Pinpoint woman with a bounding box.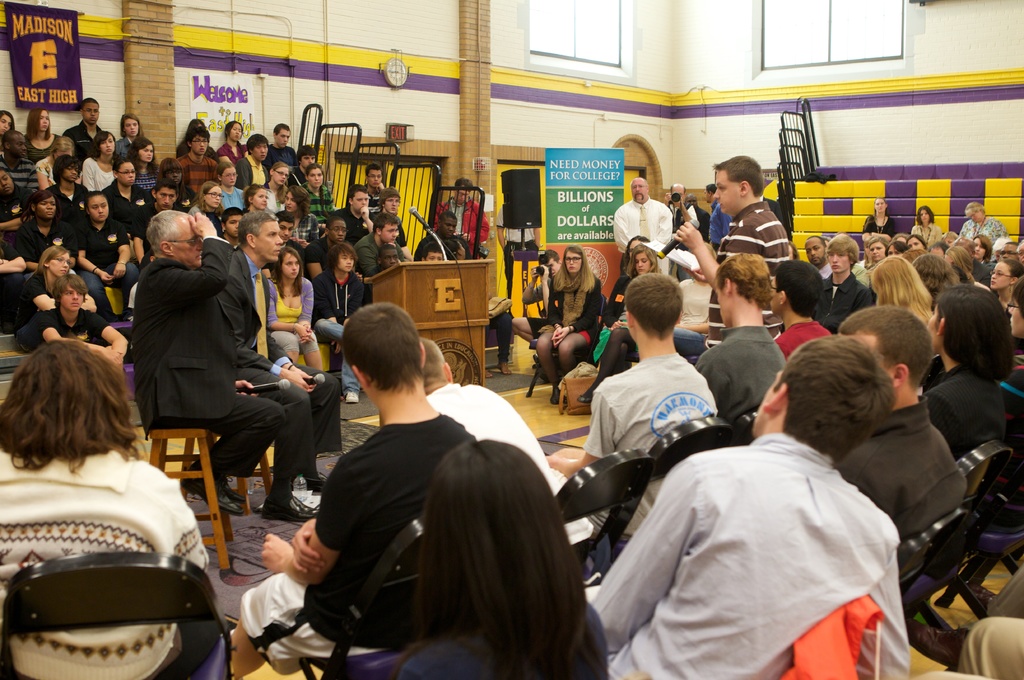
23/106/60/162.
